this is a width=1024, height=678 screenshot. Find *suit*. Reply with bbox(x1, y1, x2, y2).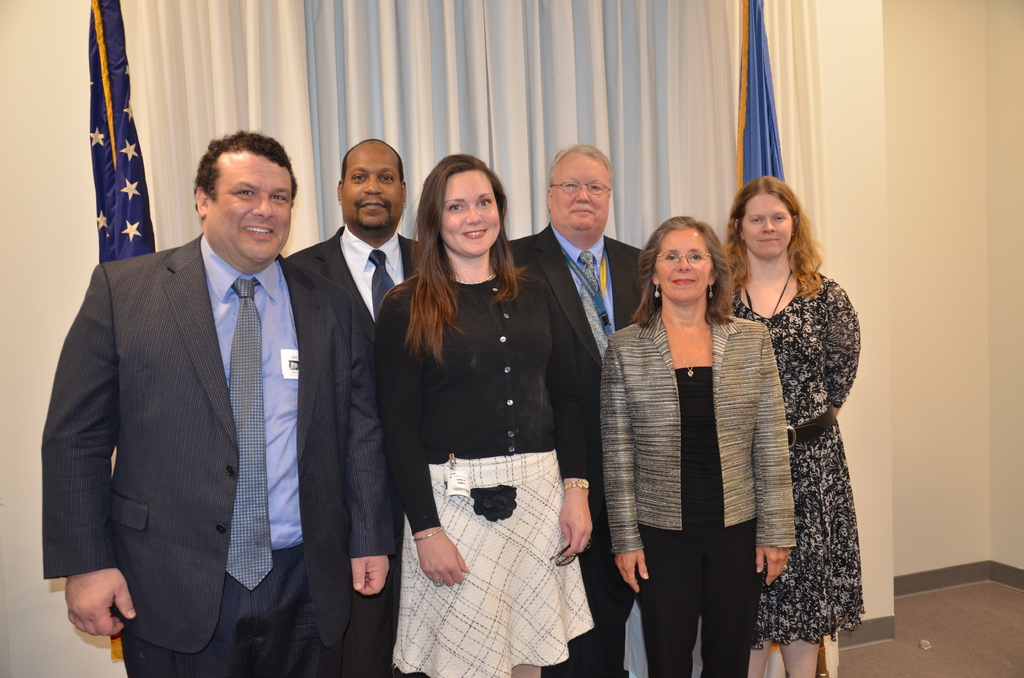
bbox(46, 115, 357, 672).
